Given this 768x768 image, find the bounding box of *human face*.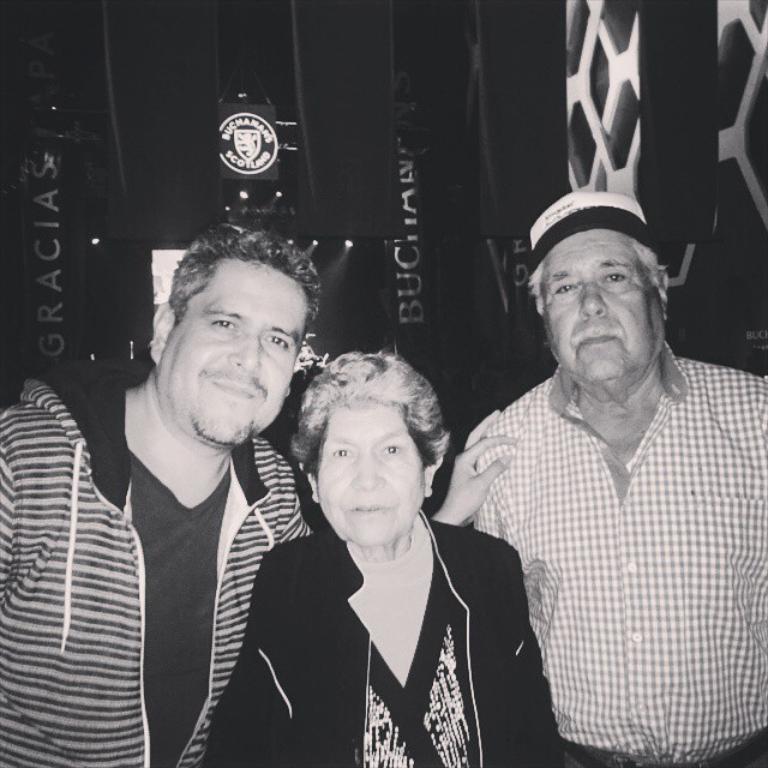
bbox=[540, 222, 662, 379].
